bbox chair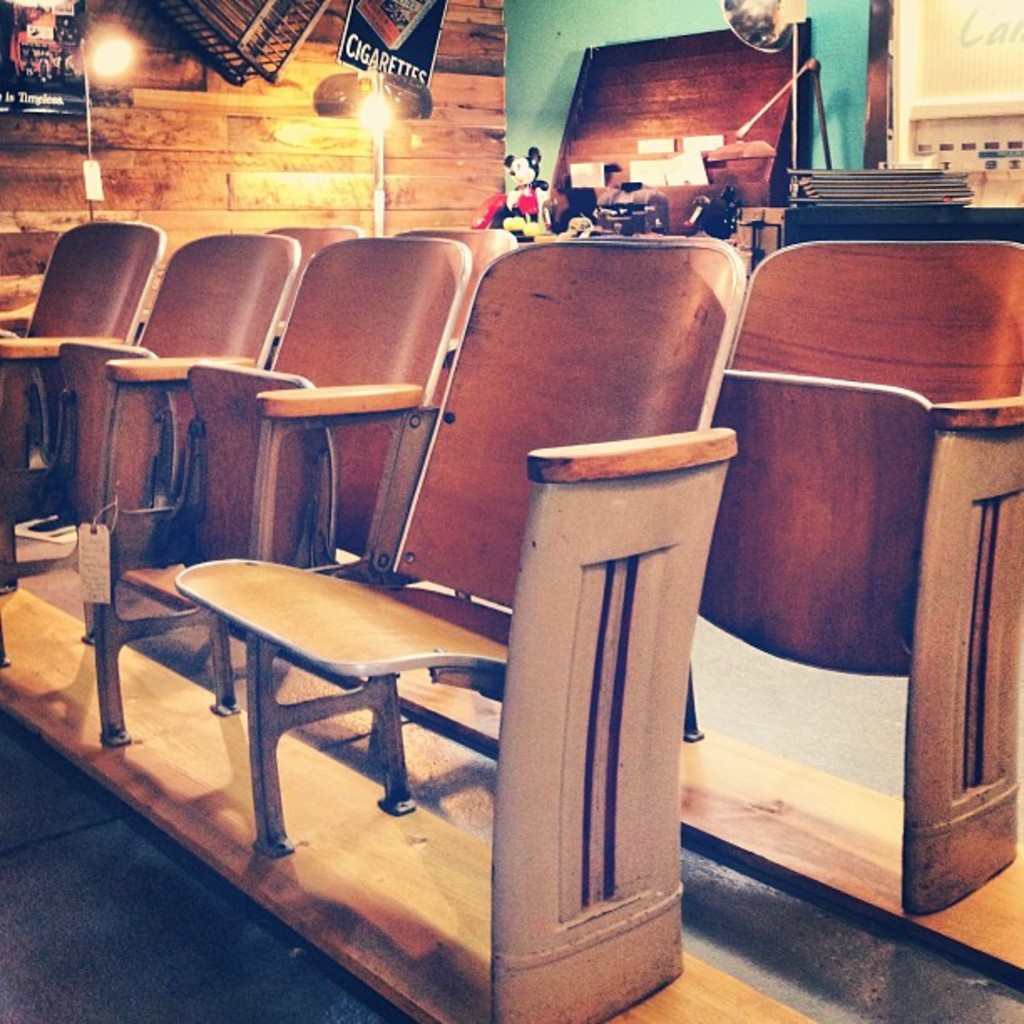
0, 234, 300, 746
